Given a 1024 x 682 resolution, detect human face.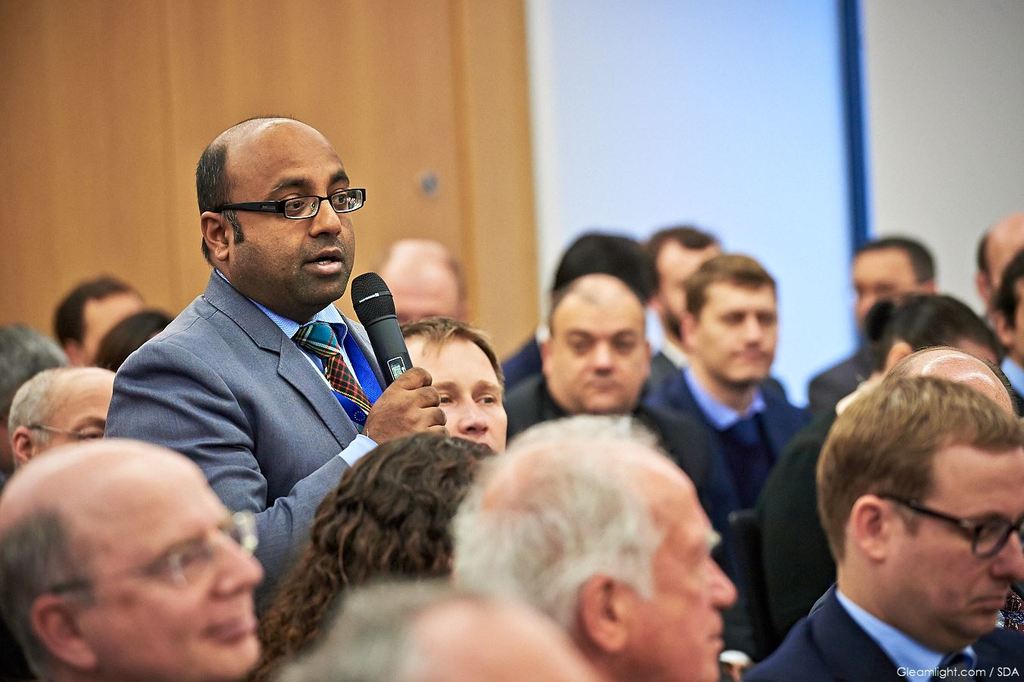
851:253:926:324.
